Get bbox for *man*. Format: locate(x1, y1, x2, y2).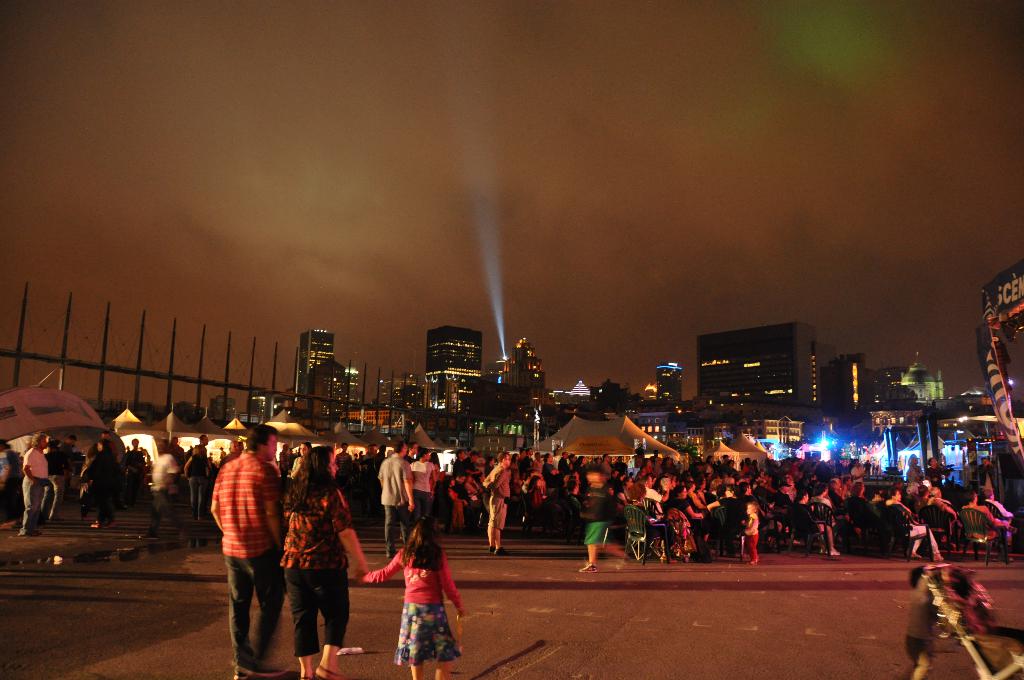
locate(220, 439, 245, 468).
